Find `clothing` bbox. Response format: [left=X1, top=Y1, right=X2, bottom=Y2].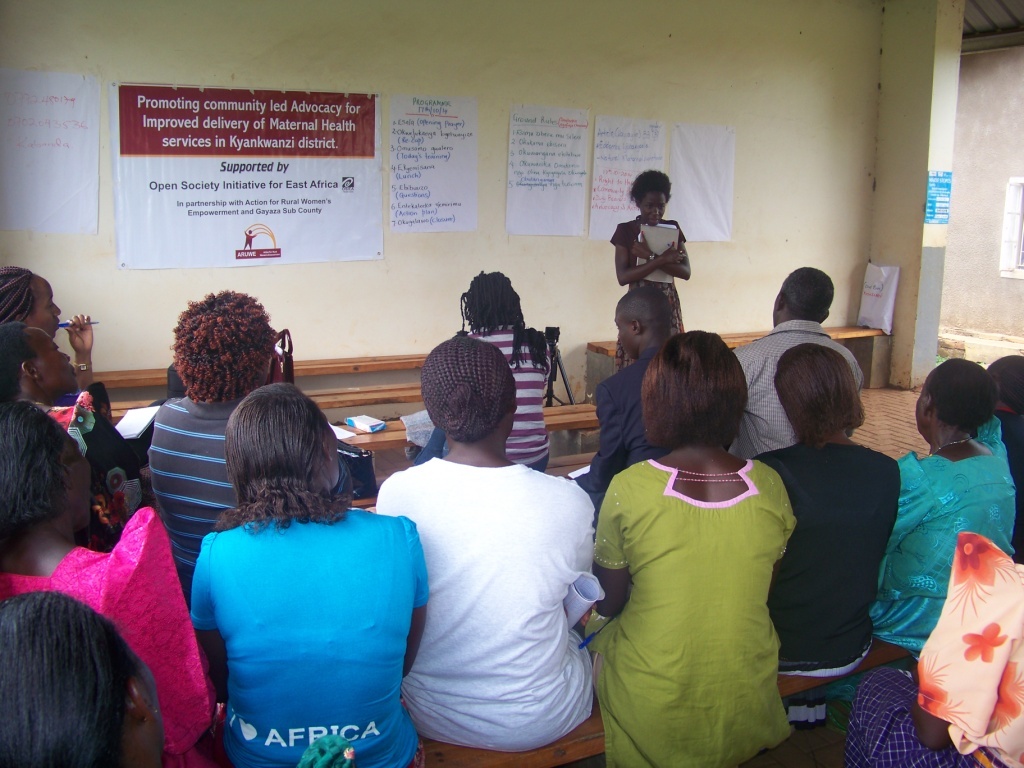
[left=732, top=316, right=861, bottom=456].
